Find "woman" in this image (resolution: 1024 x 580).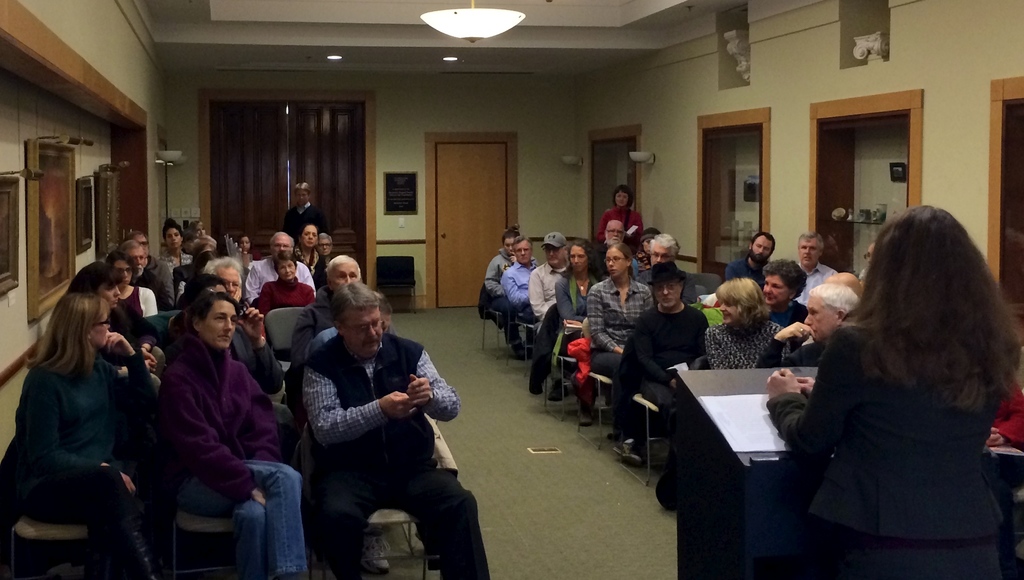
(left=69, top=260, right=161, bottom=376).
